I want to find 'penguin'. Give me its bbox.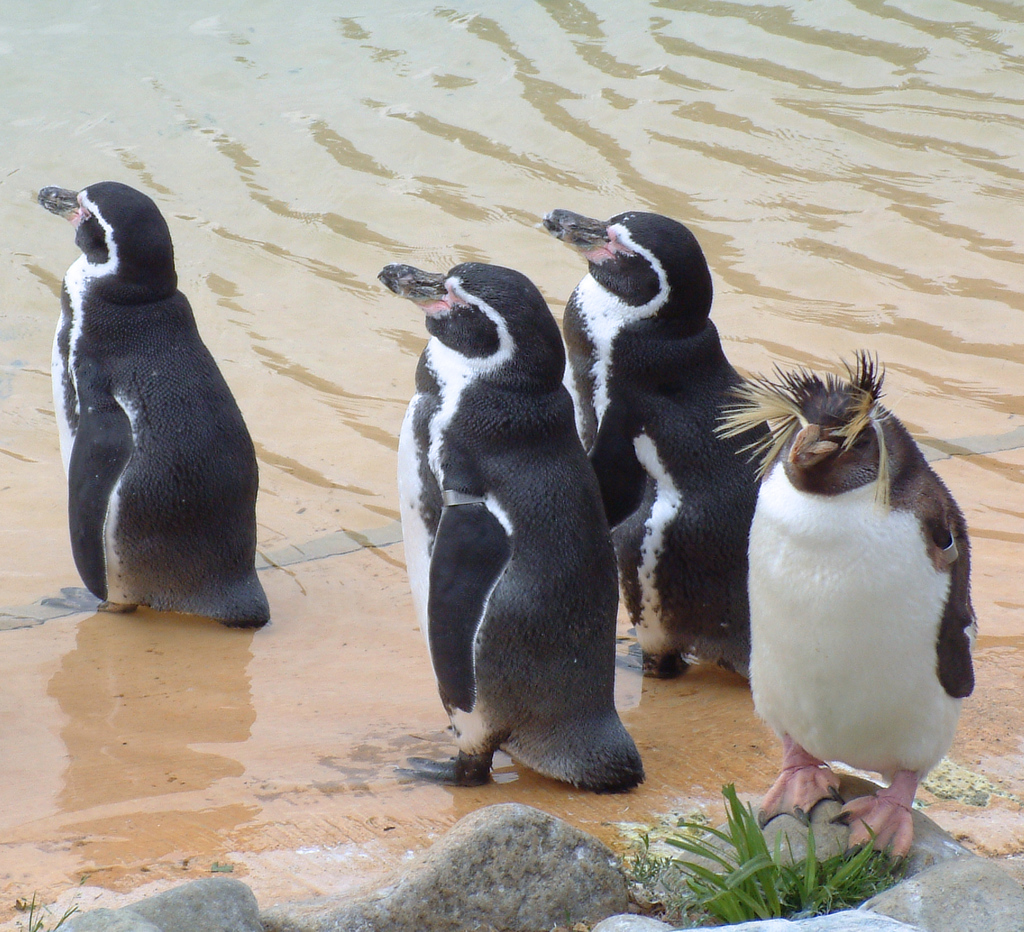
x1=707 y1=349 x2=979 y2=860.
